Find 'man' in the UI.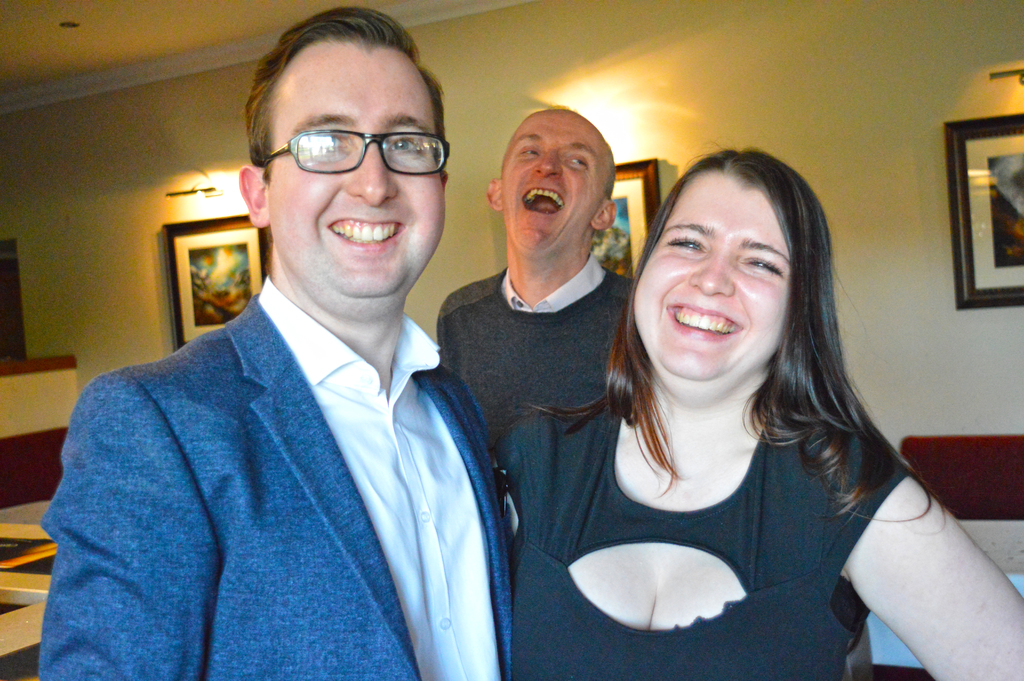
UI element at 49/51/559/666.
